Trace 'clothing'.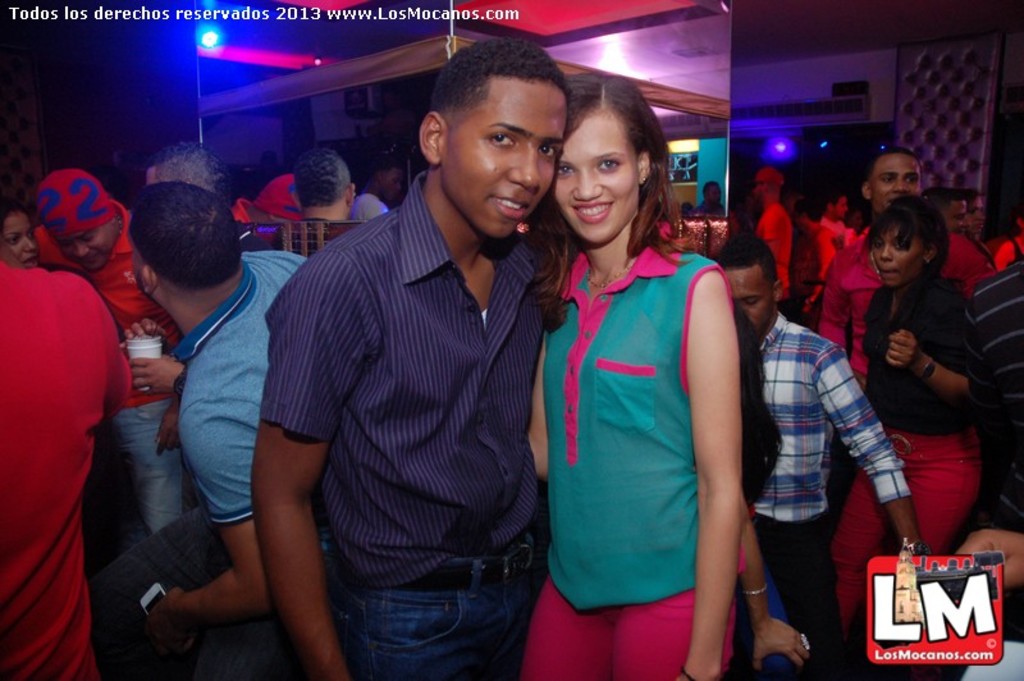
Traced to [827,227,987,388].
